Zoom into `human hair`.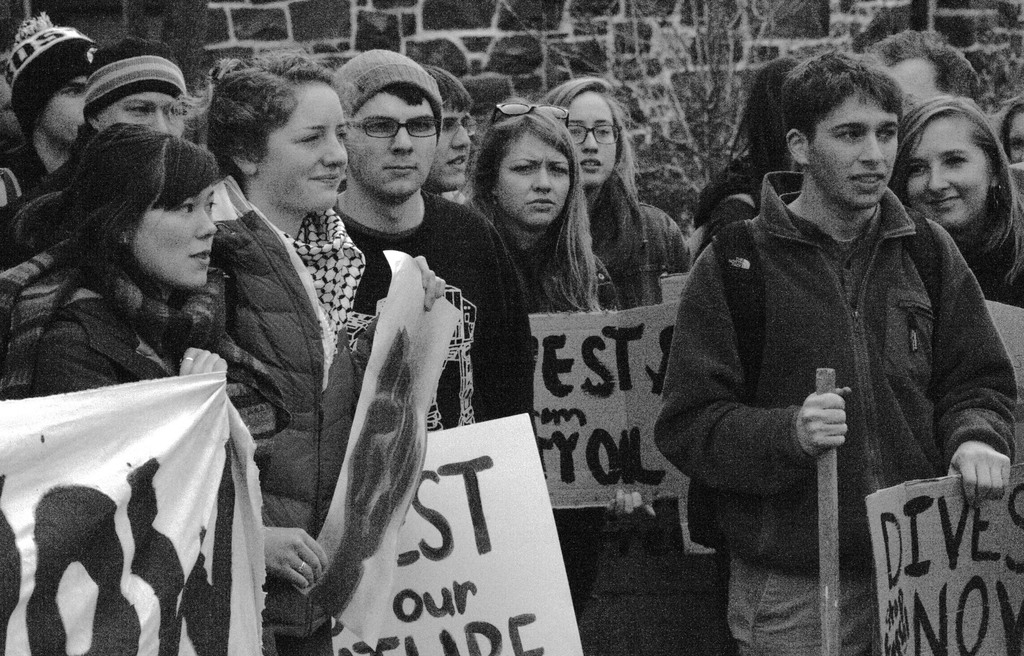
Zoom target: (x1=869, y1=25, x2=978, y2=95).
